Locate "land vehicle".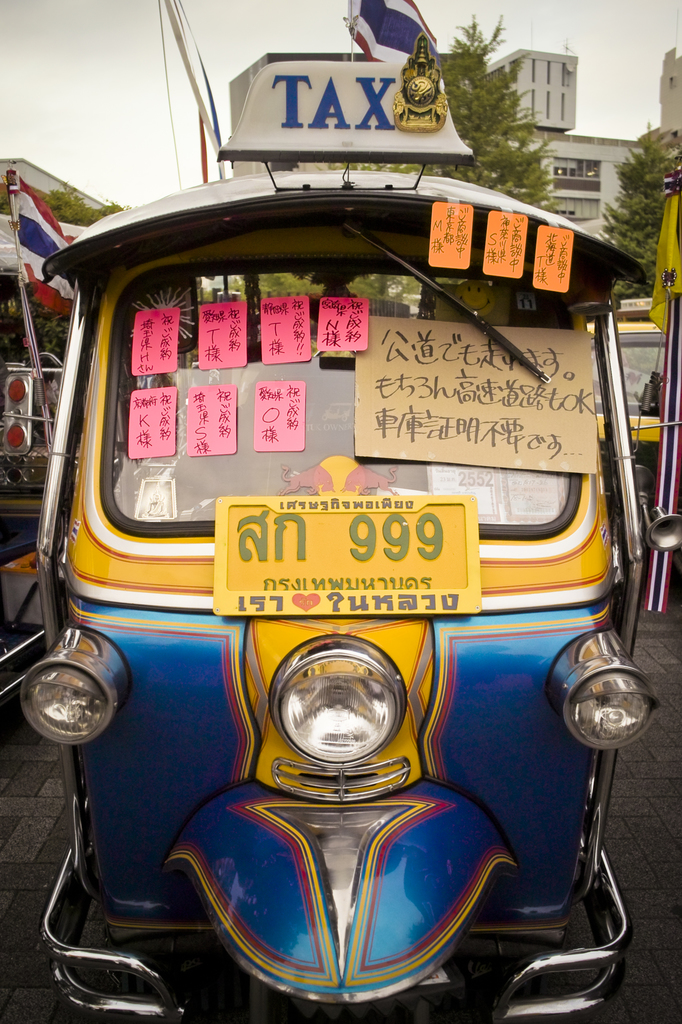
Bounding box: 29 146 656 1023.
